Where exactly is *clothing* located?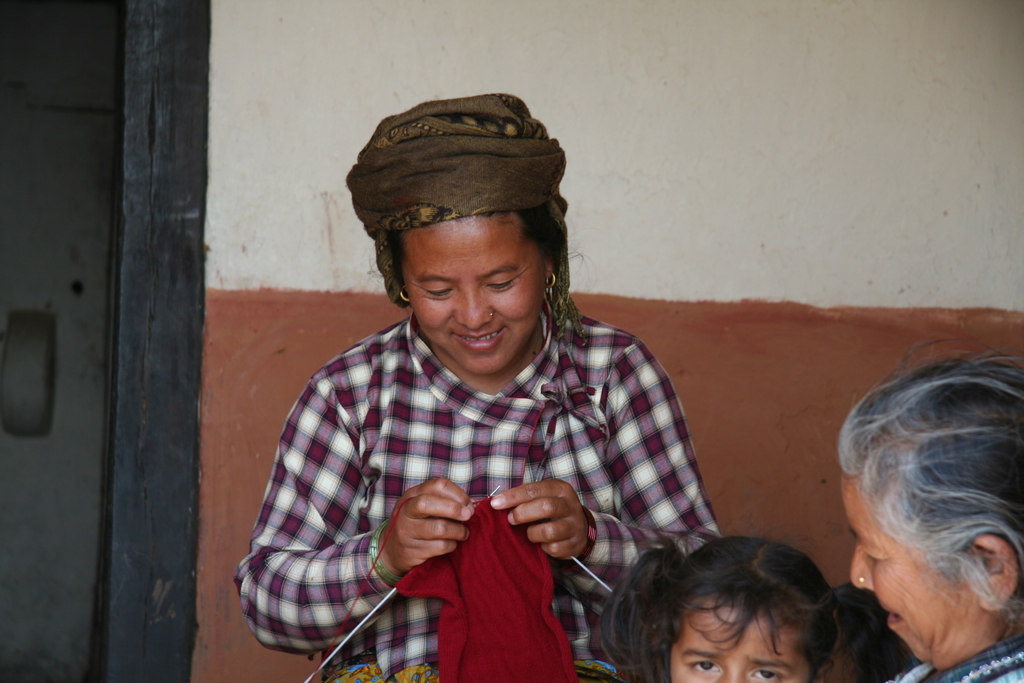
Its bounding box is 902/625/1023/682.
